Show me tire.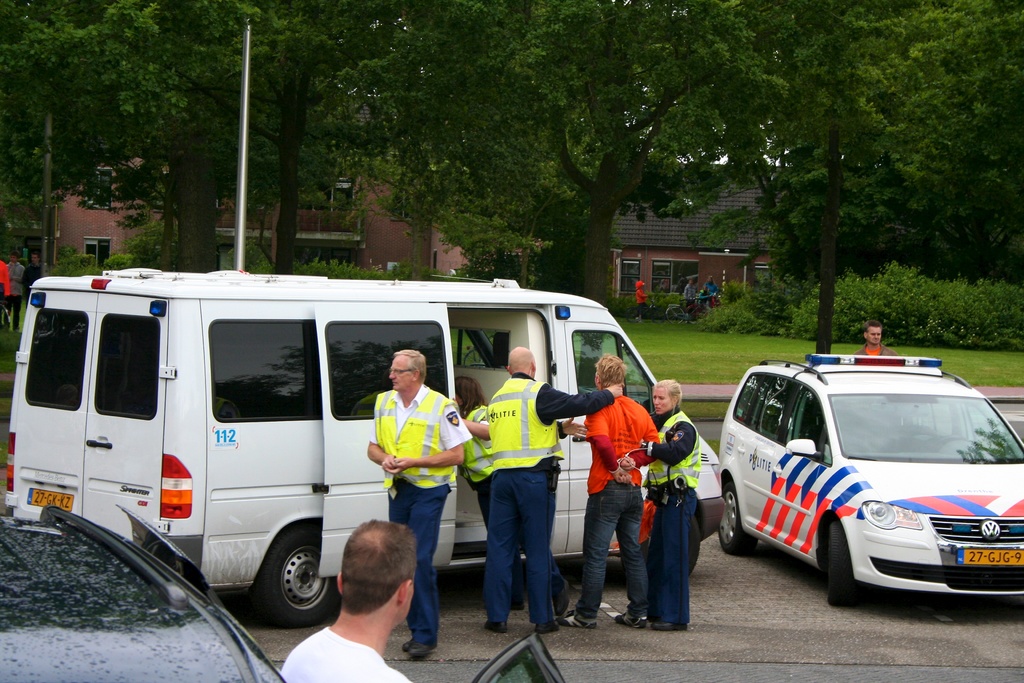
tire is here: <region>719, 481, 757, 558</region>.
